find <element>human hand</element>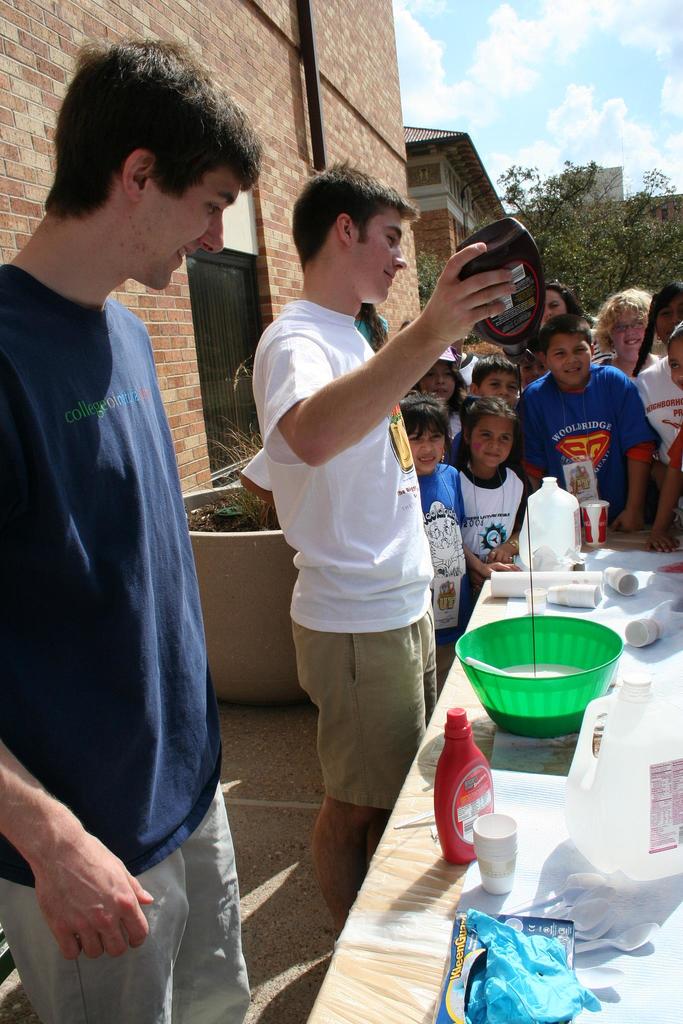
468/570/482/596
